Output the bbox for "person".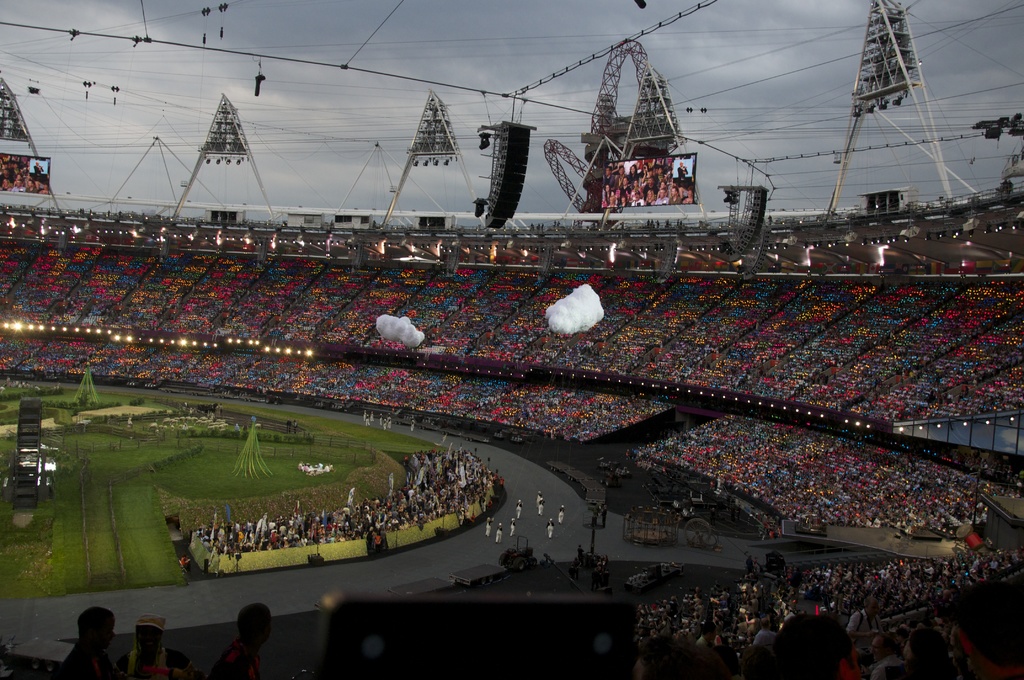
515 498 525 521.
